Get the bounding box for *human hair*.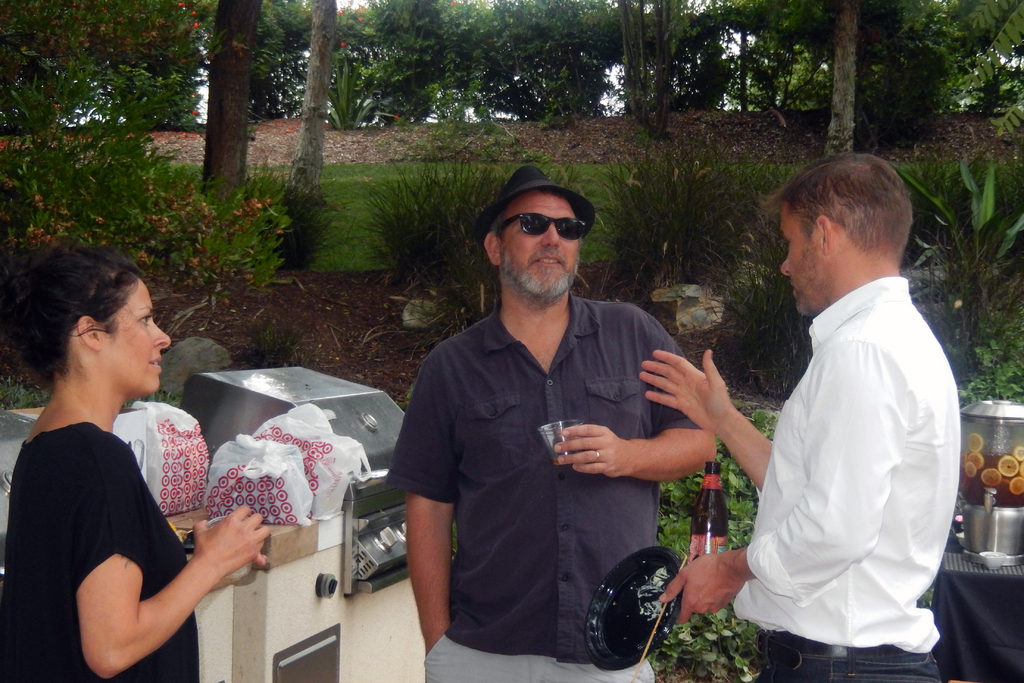
760, 152, 916, 262.
